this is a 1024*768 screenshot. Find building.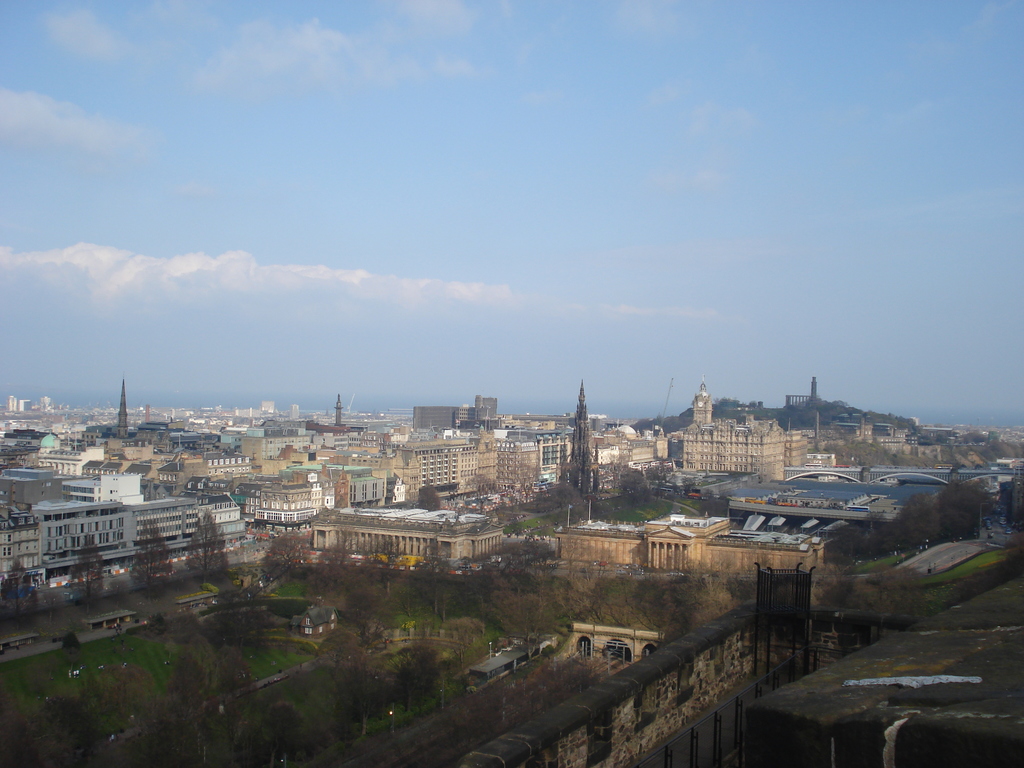
Bounding box: x1=34 y1=495 x2=225 y2=569.
